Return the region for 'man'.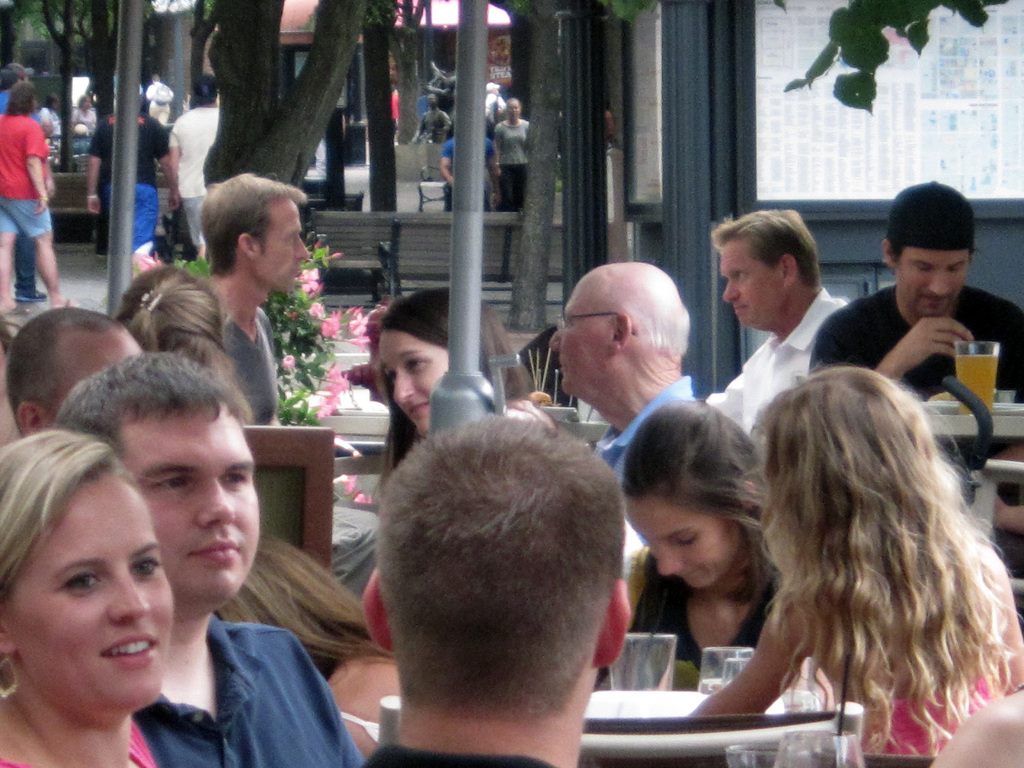
(703,205,849,436).
